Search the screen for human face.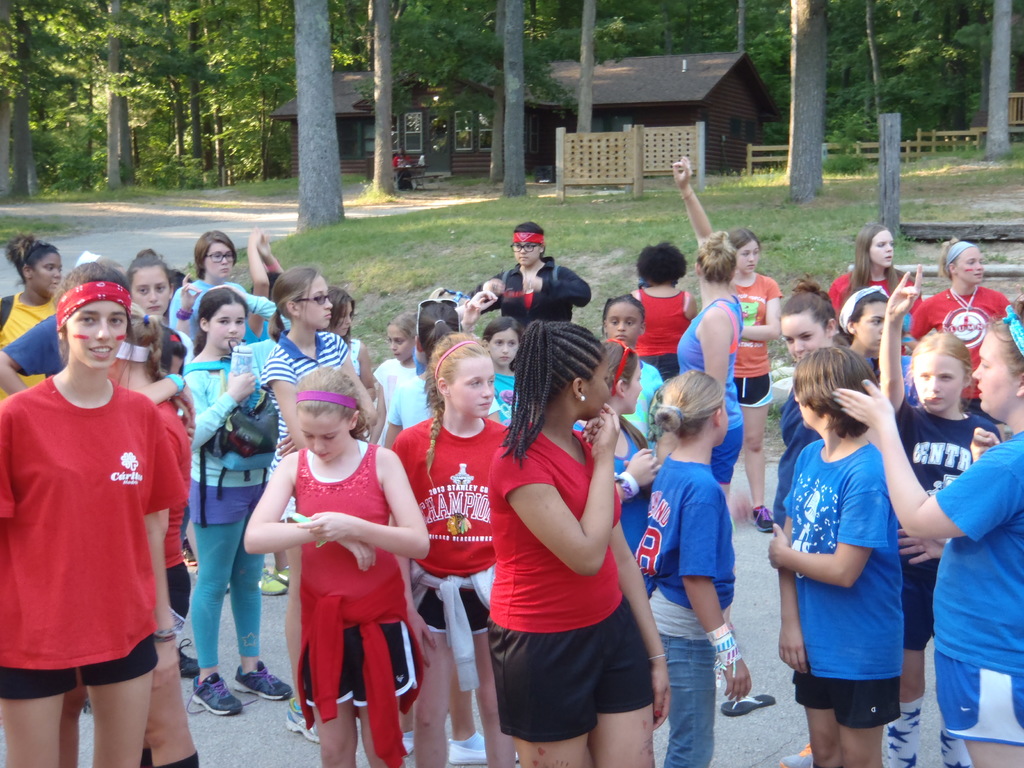
Found at 207 305 247 348.
